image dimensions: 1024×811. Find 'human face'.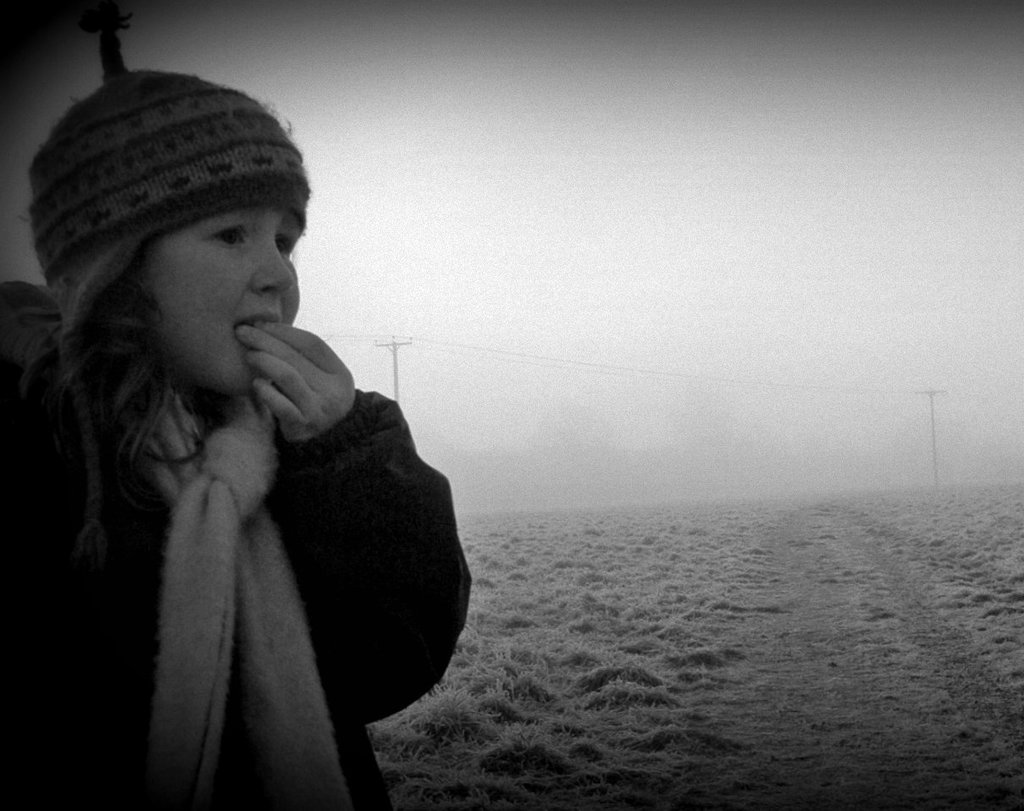
130,206,302,396.
